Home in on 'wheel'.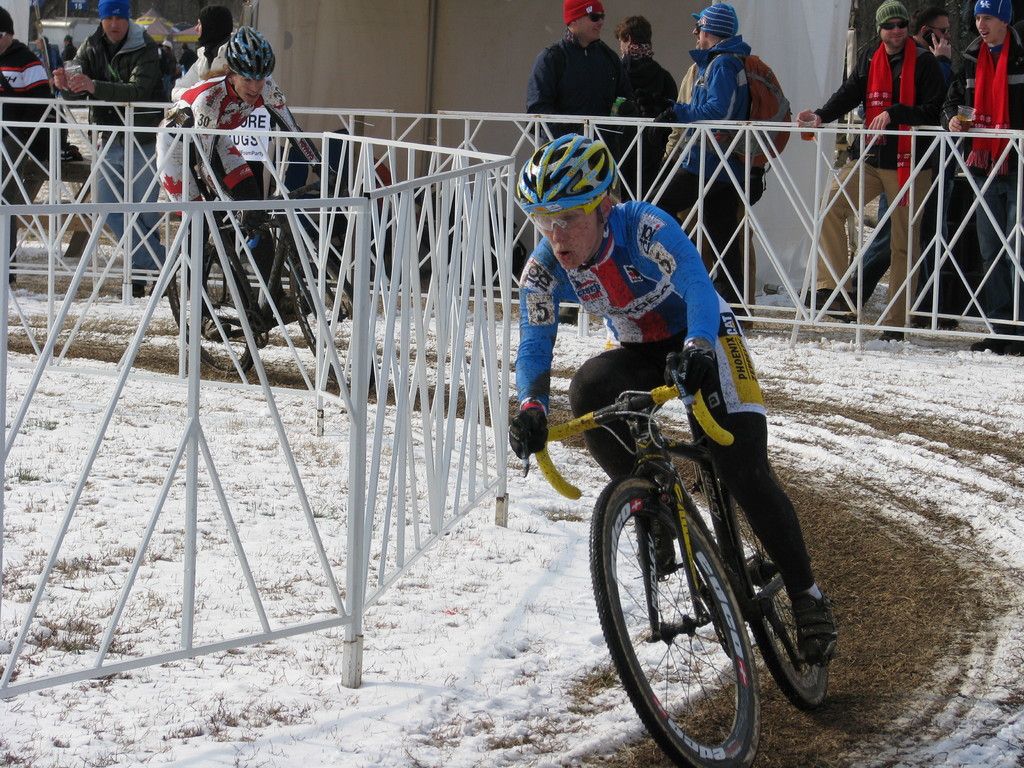
Homed in at [710,450,834,709].
